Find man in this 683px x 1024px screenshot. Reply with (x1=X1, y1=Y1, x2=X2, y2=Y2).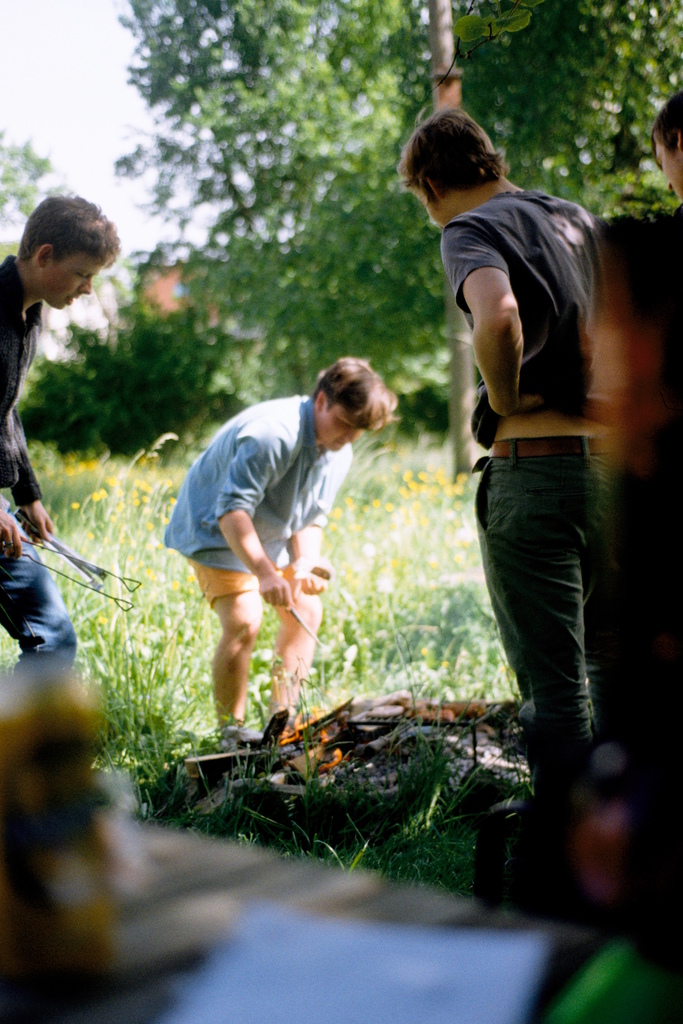
(x1=0, y1=186, x2=155, y2=705).
